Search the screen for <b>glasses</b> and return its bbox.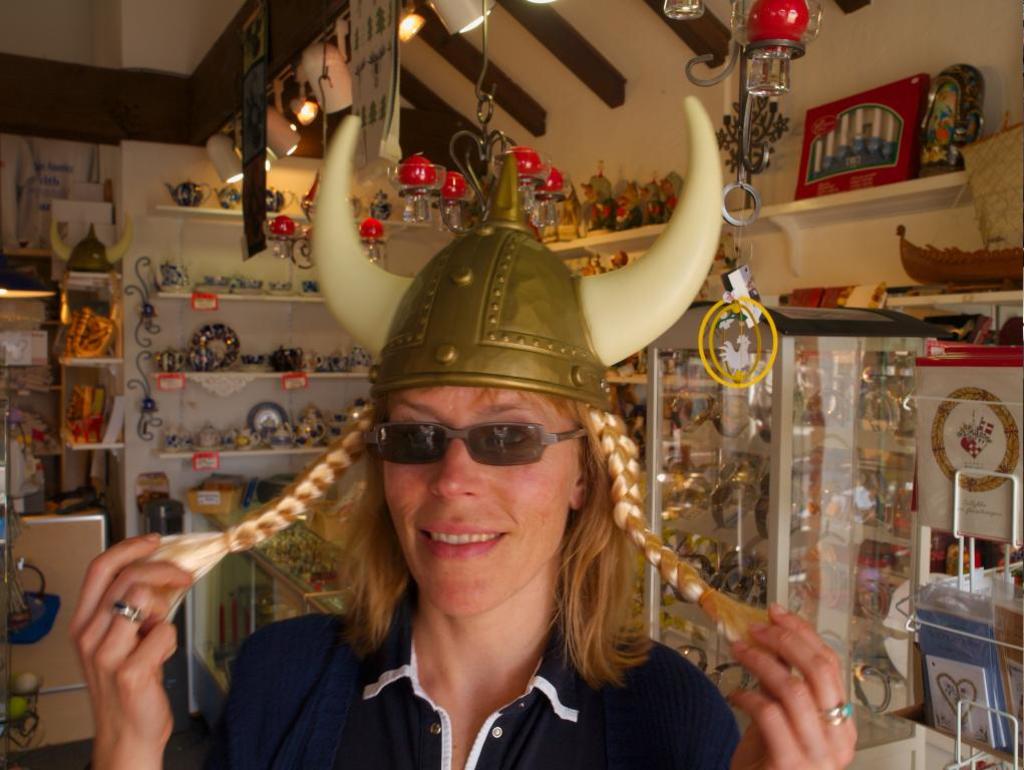
Found: box(362, 422, 588, 506).
